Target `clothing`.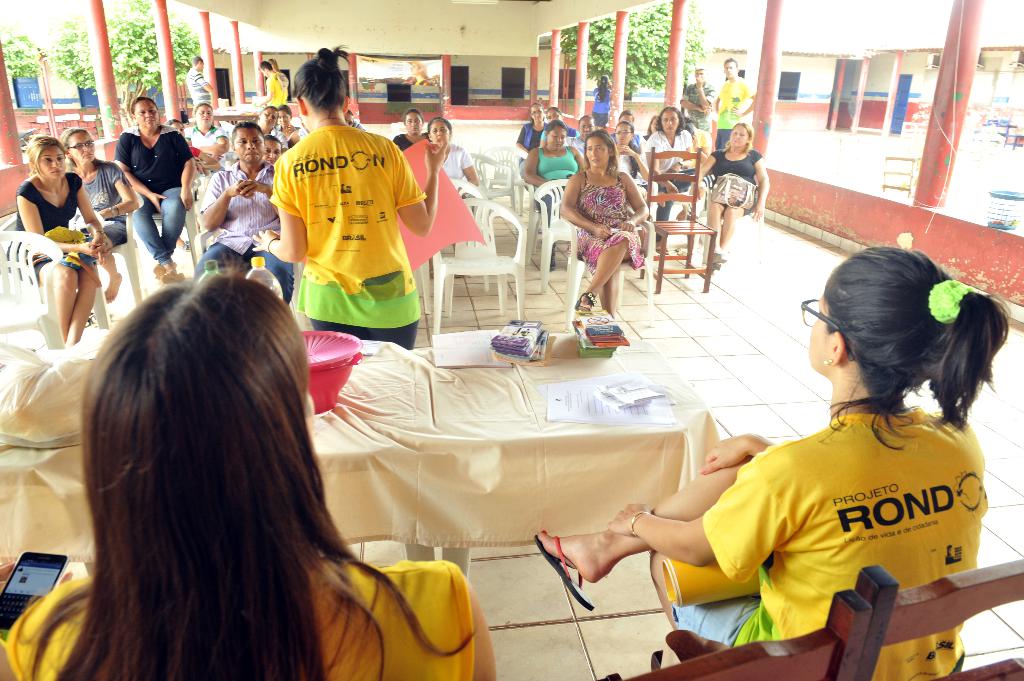
Target region: 588 87 611 127.
